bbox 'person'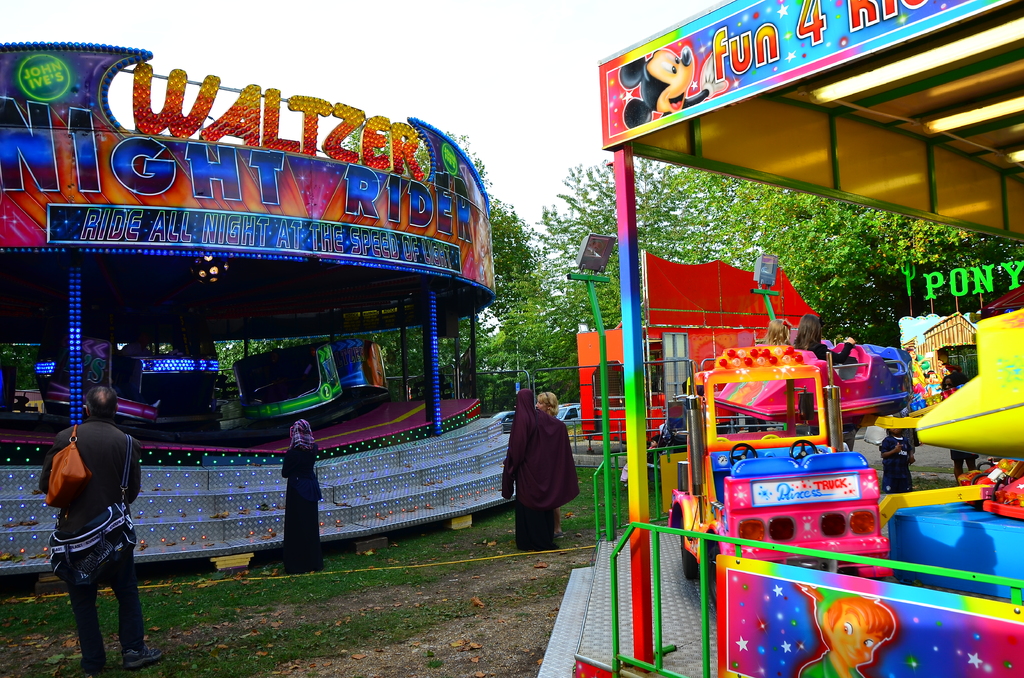
pyautogui.locateOnScreen(499, 380, 571, 554)
